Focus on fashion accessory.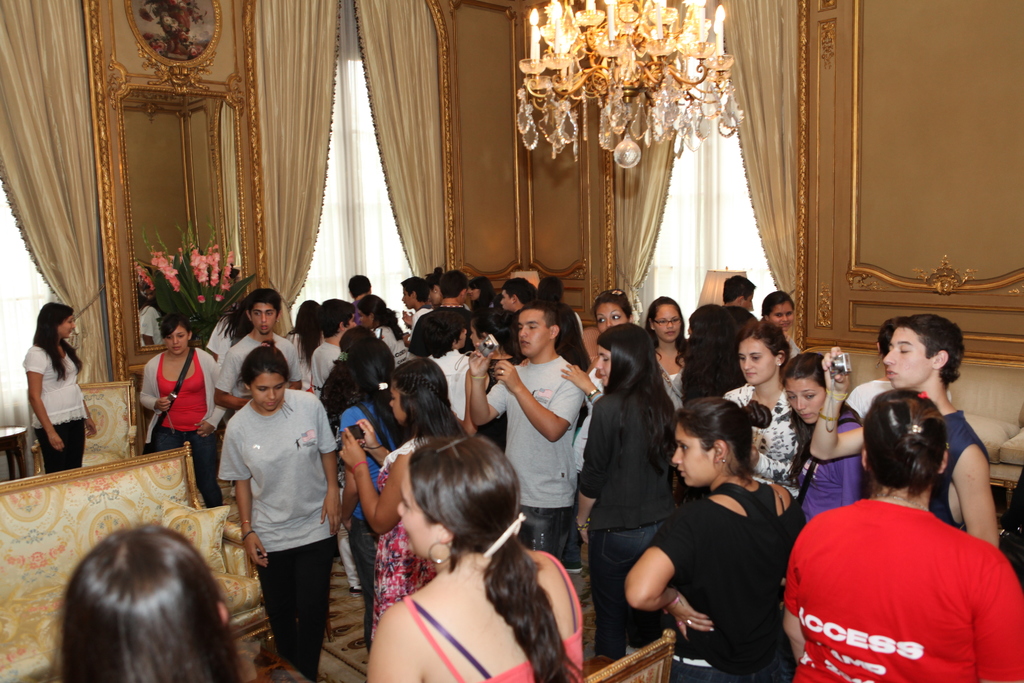
Focused at detection(427, 541, 453, 563).
